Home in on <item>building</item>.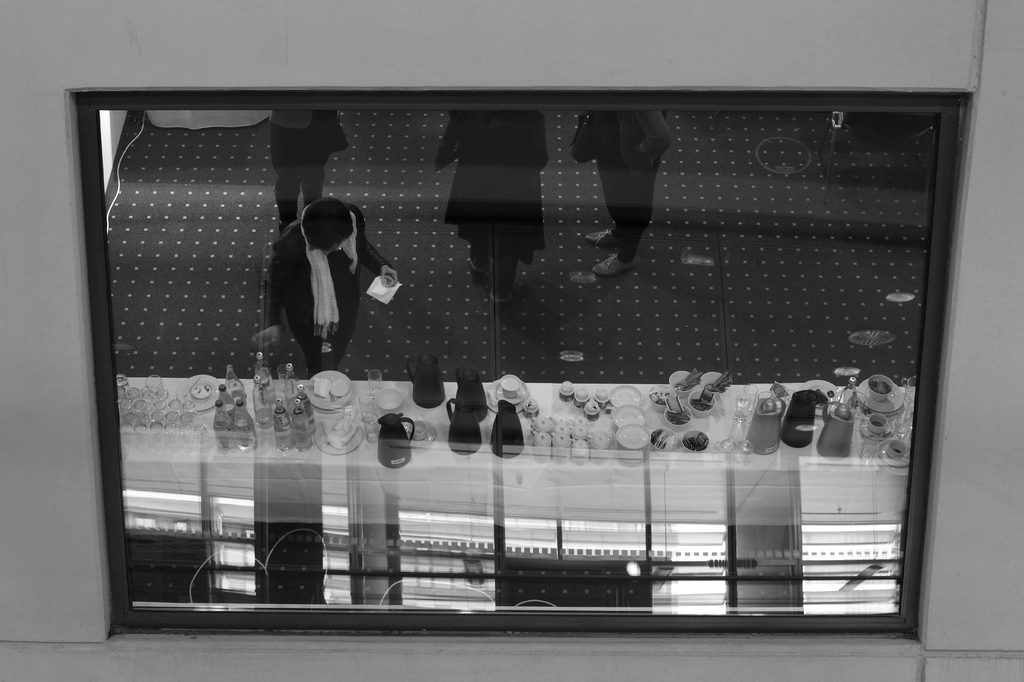
Homed in at left=0, top=0, right=1023, bottom=681.
